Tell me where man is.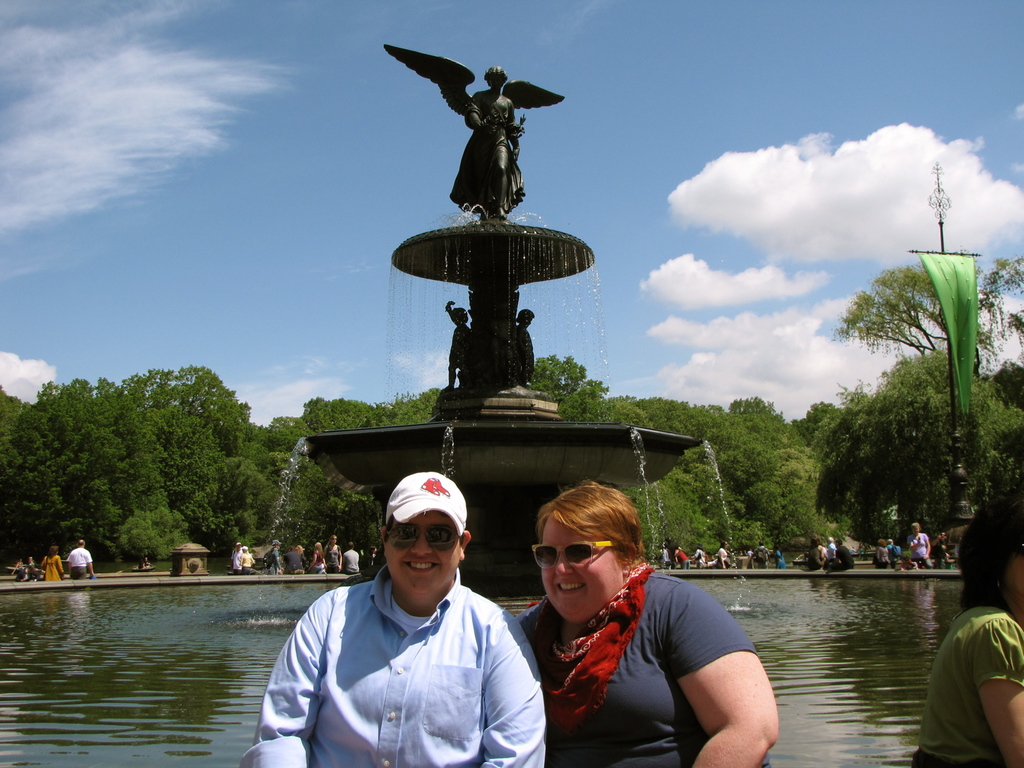
man is at [x1=232, y1=541, x2=242, y2=575].
